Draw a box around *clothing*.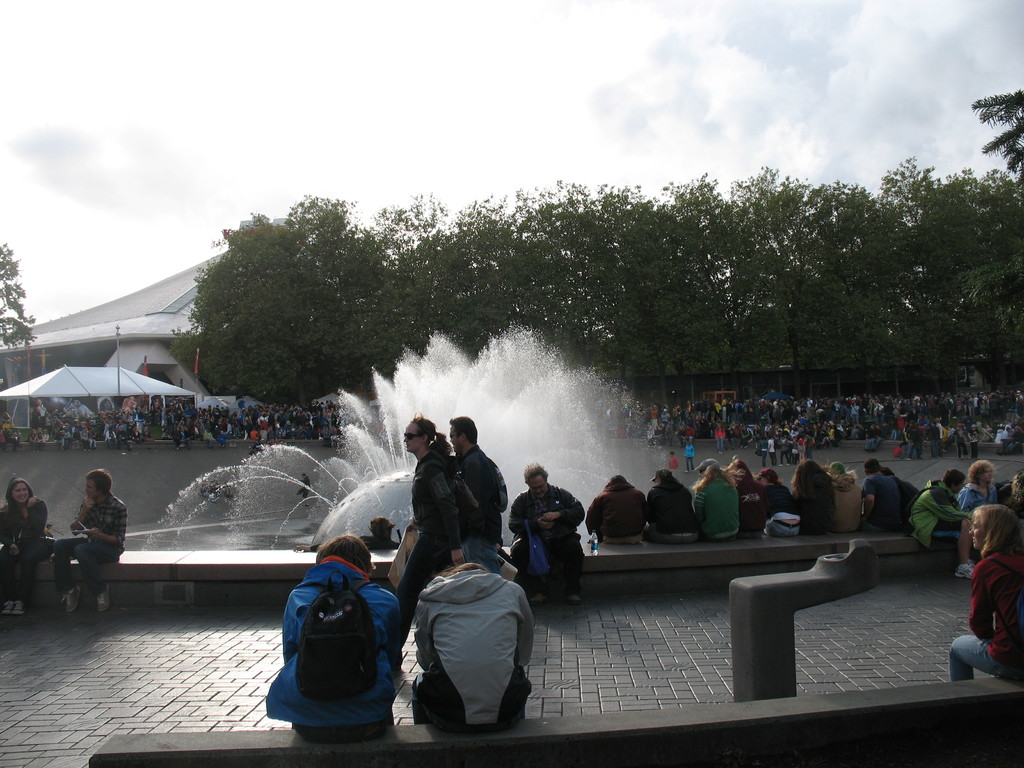
[x1=835, y1=477, x2=861, y2=530].
